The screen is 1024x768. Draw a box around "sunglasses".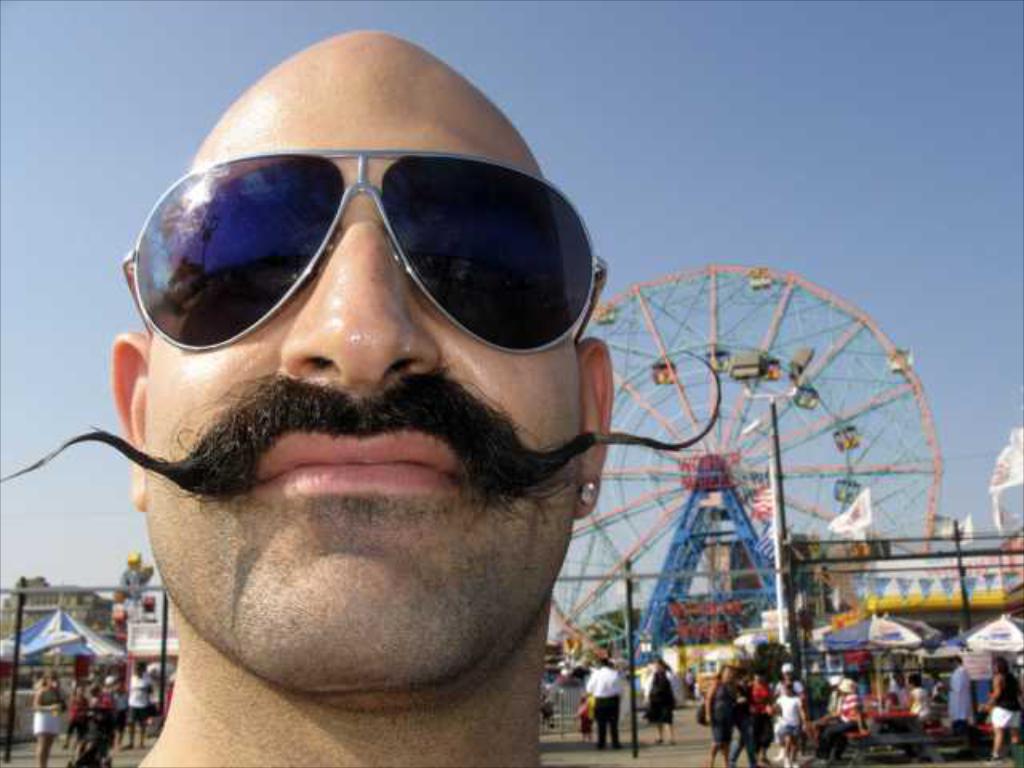
122:149:610:355.
